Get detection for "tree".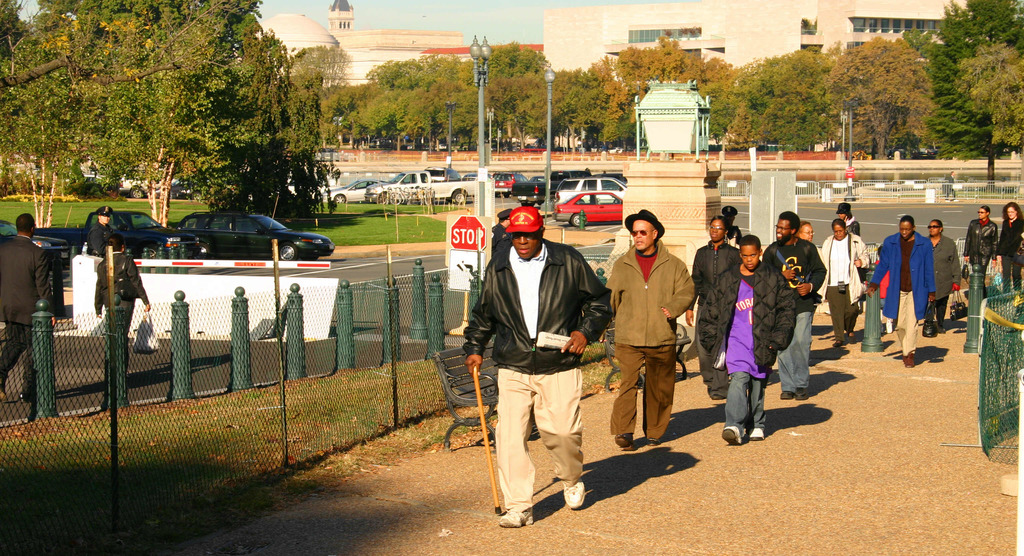
Detection: 509, 72, 558, 151.
